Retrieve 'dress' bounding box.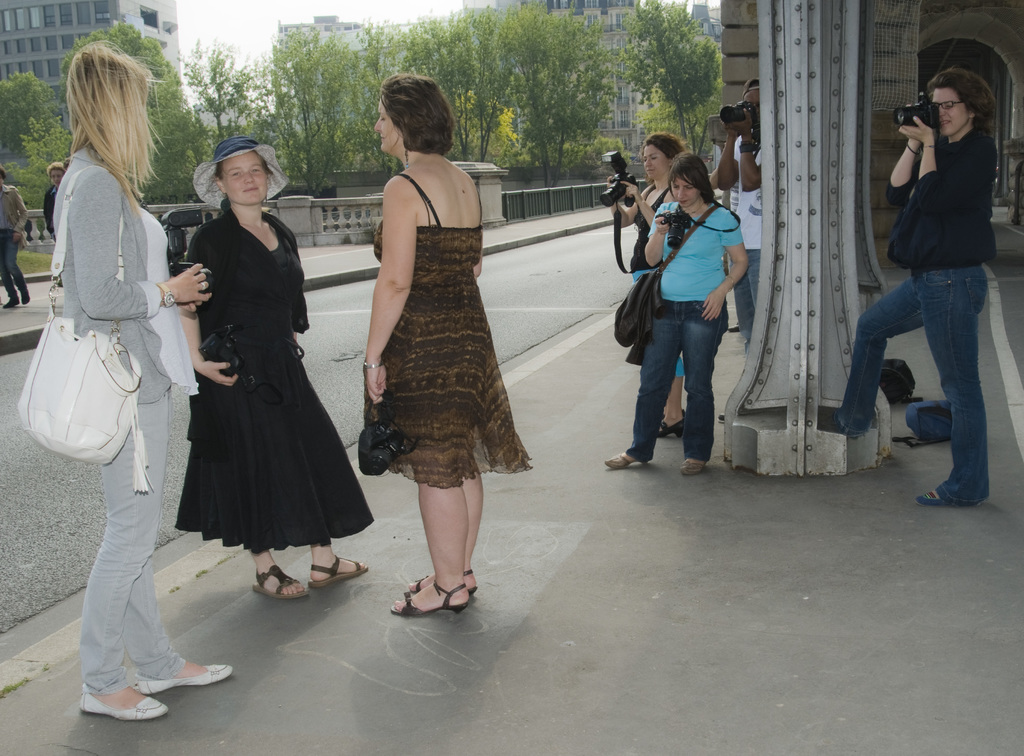
Bounding box: <box>173,212,372,555</box>.
